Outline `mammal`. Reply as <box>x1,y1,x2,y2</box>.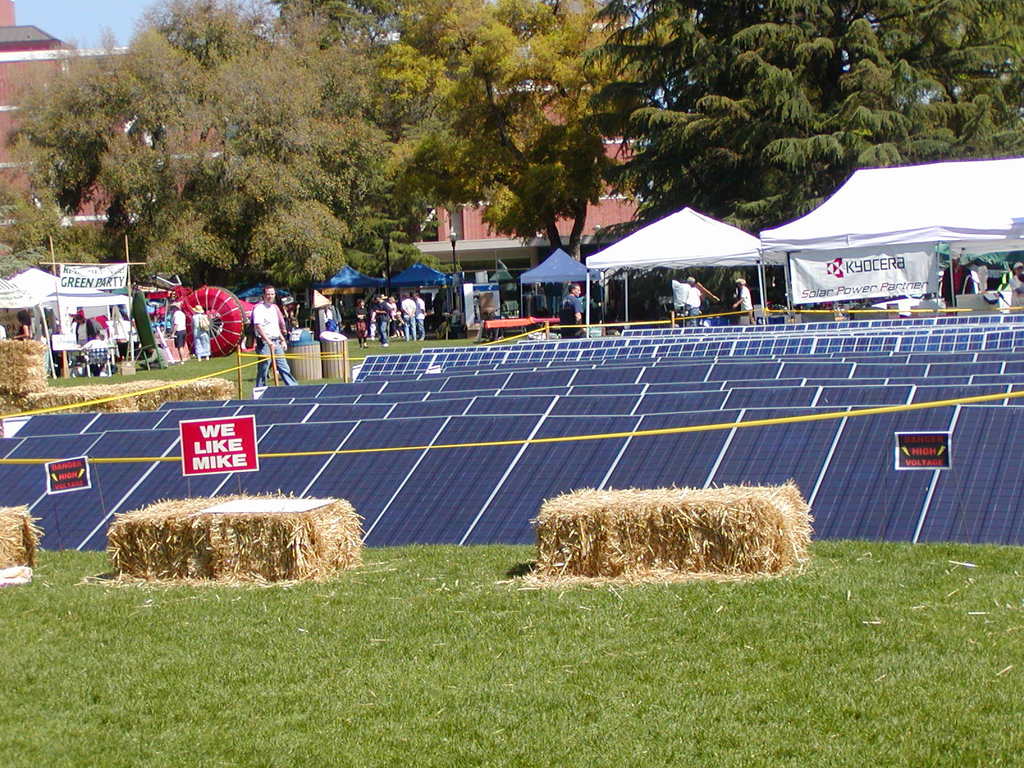
<box>75,308,103,376</box>.
